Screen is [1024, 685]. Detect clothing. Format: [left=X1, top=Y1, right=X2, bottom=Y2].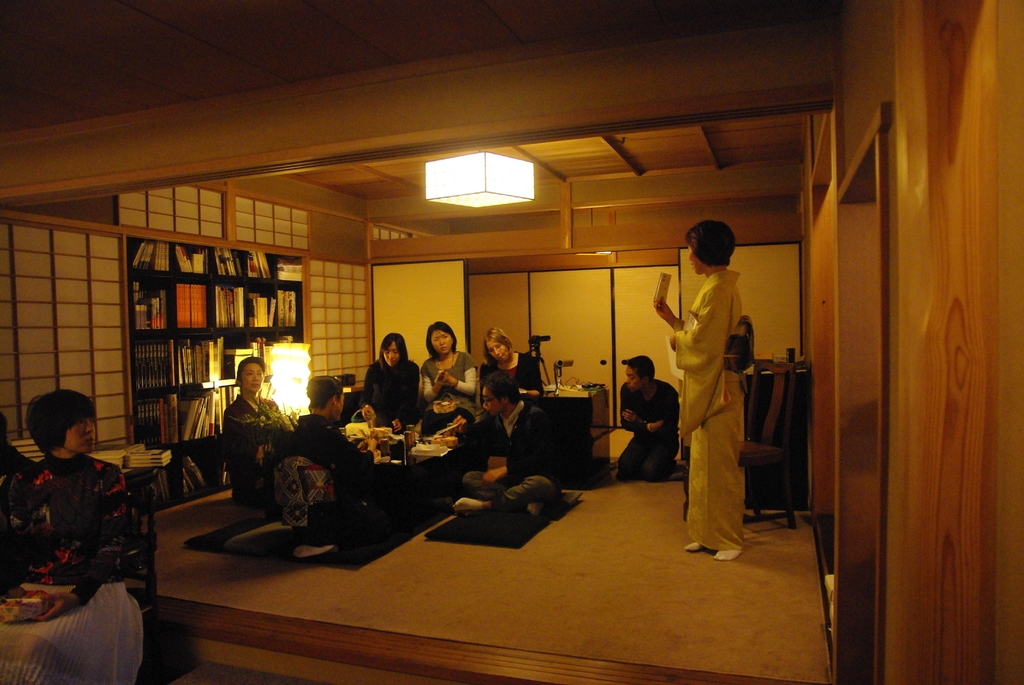
[left=618, top=381, right=680, bottom=482].
